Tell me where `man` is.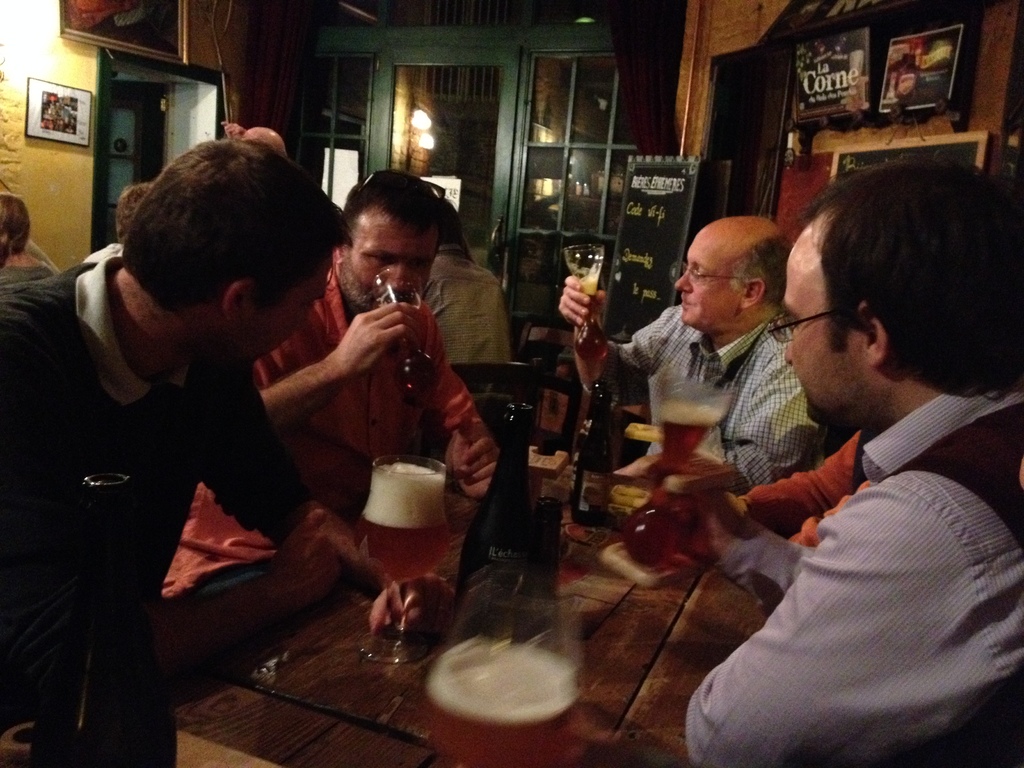
`man` is at [156, 172, 506, 611].
